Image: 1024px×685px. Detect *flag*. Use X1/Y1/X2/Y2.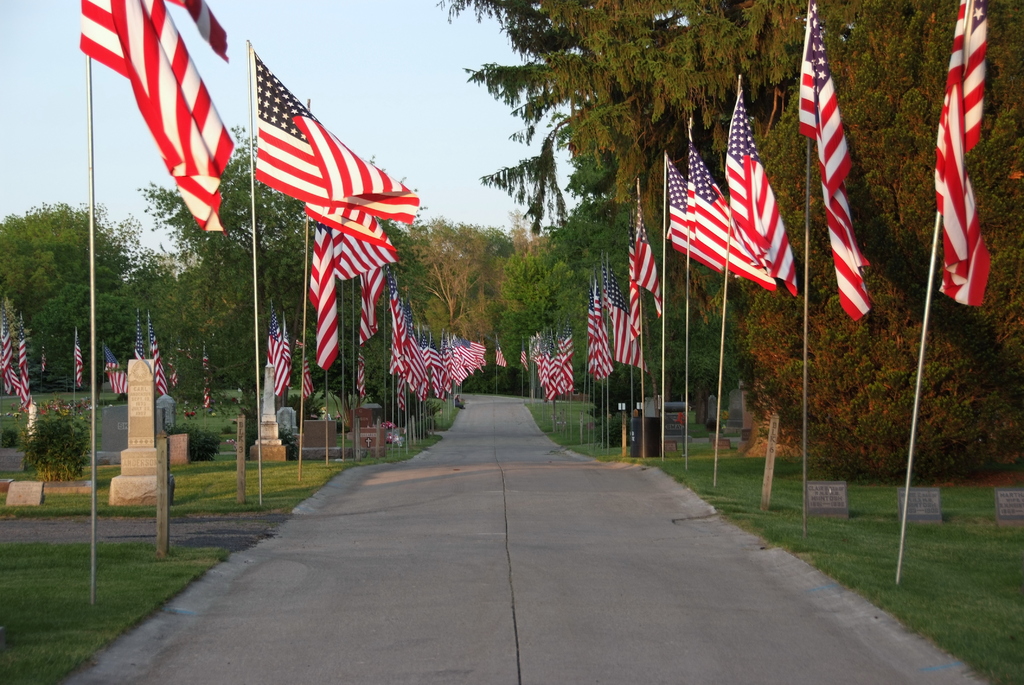
723/77/798/298.
